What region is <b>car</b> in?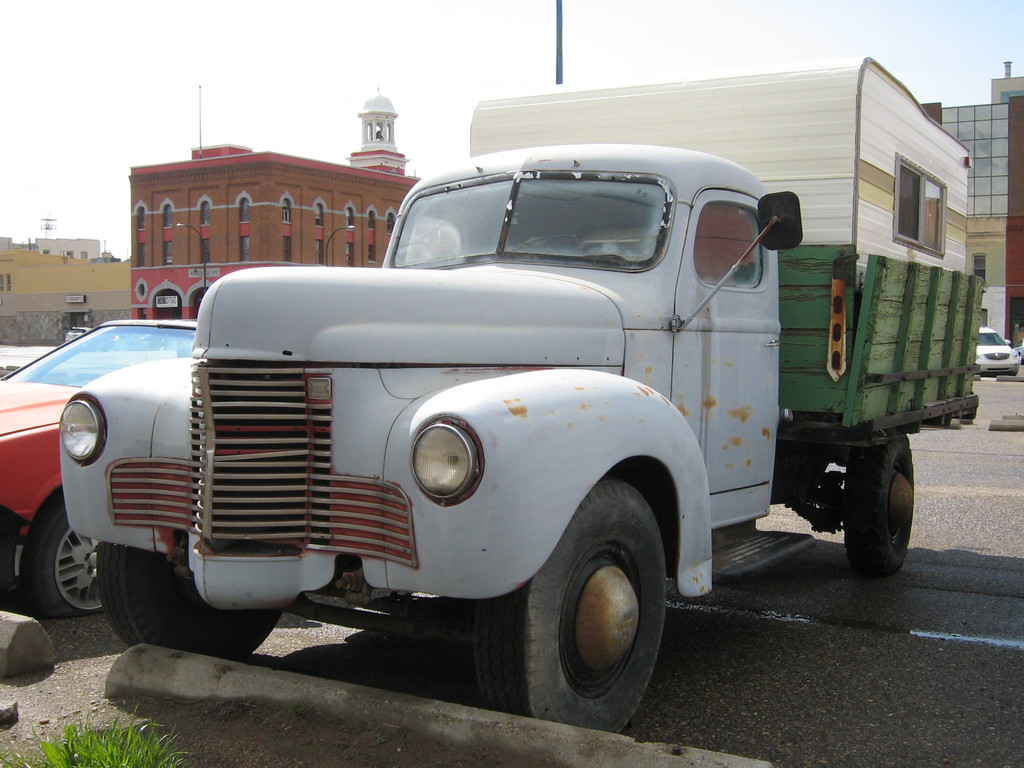
bbox(9, 299, 225, 607).
